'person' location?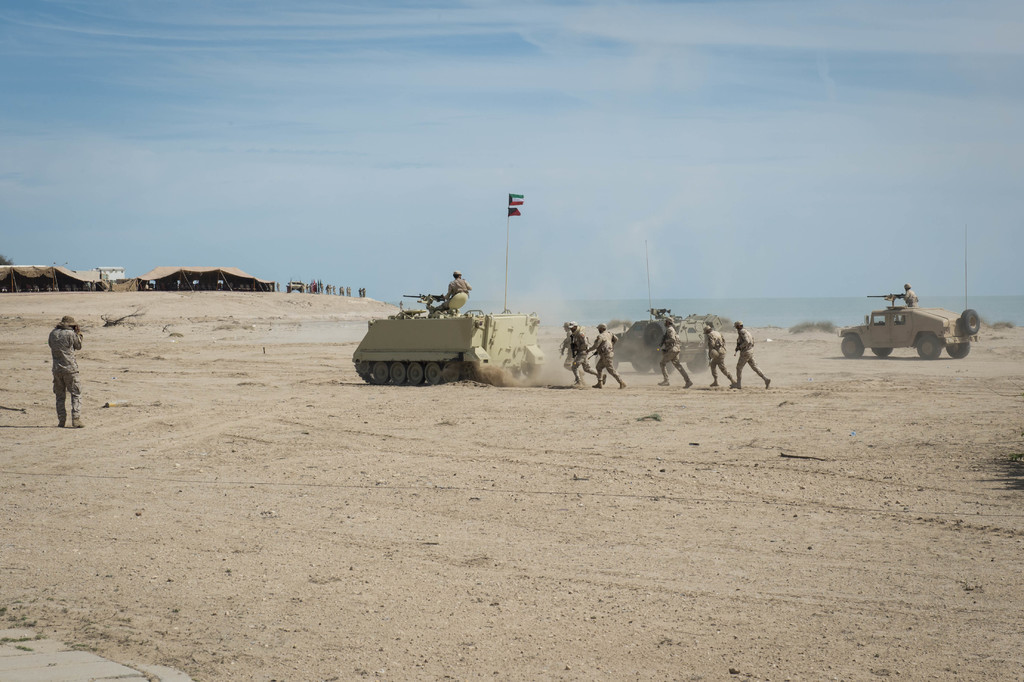
x1=584 y1=328 x2=629 y2=391
